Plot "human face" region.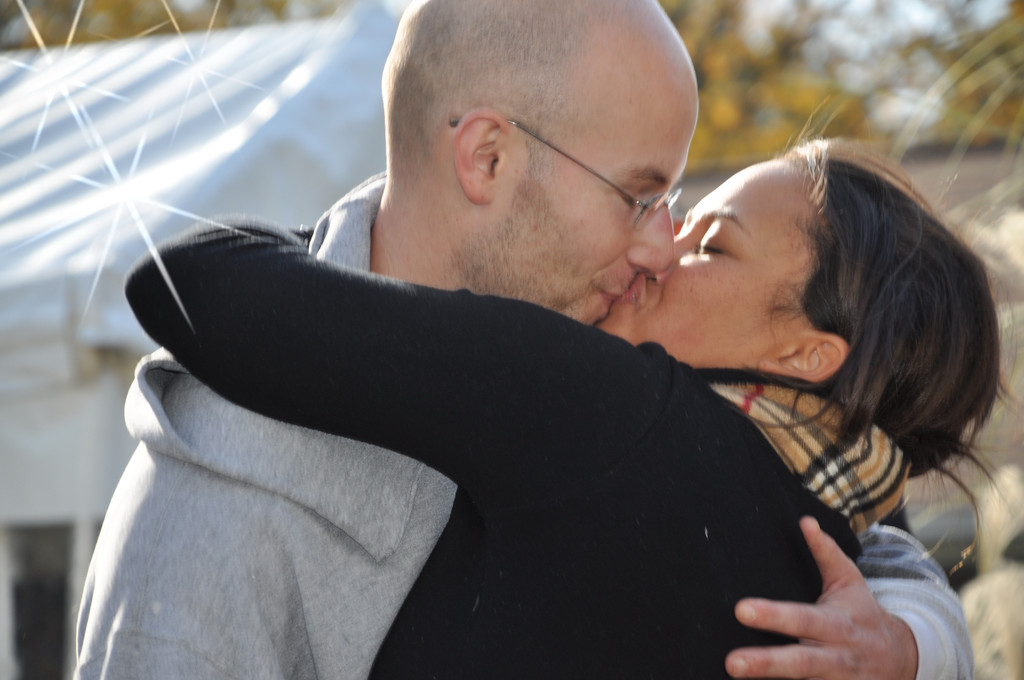
Plotted at locate(593, 150, 824, 379).
